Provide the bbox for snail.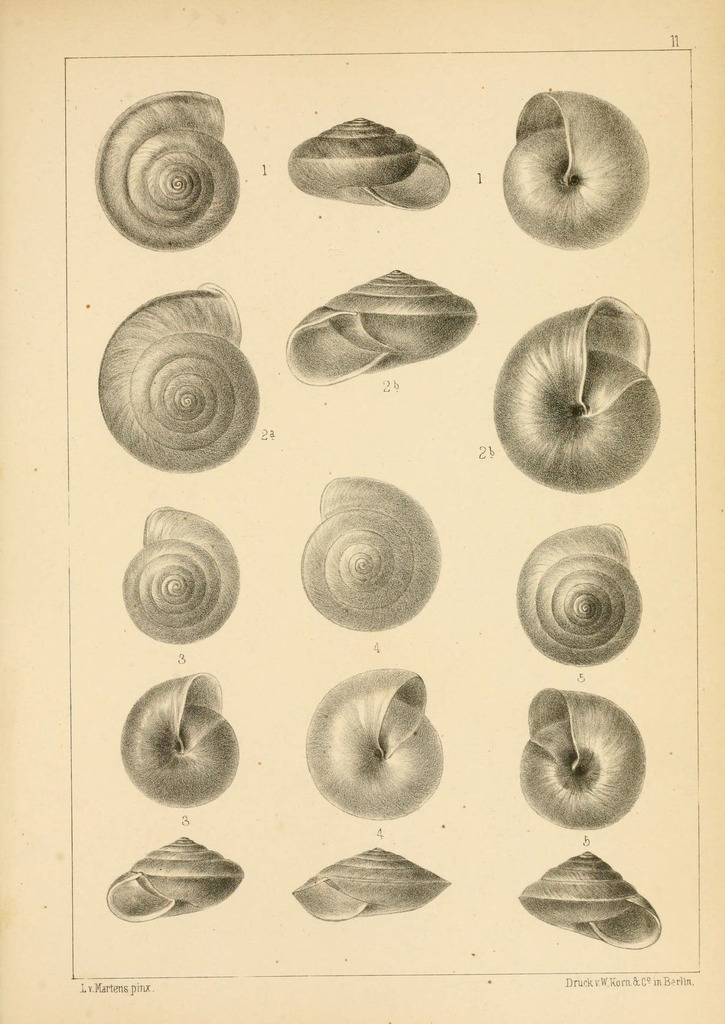
box=[300, 667, 450, 819].
